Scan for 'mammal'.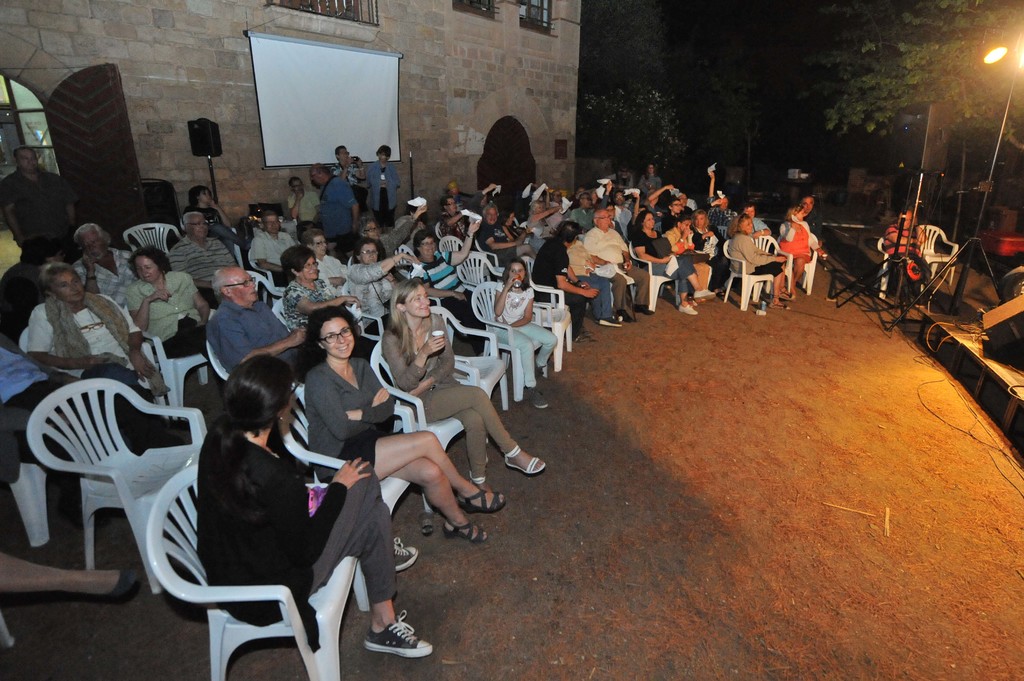
Scan result: <bbox>383, 275, 547, 488</bbox>.
